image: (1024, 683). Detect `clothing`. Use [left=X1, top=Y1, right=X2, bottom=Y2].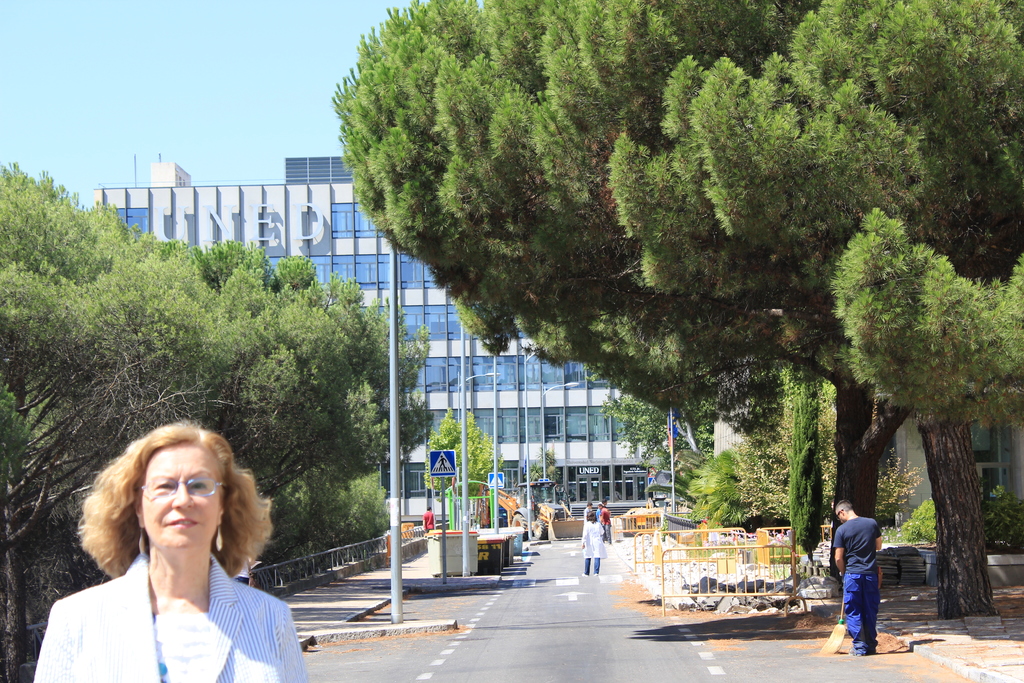
[left=598, top=506, right=613, bottom=545].
